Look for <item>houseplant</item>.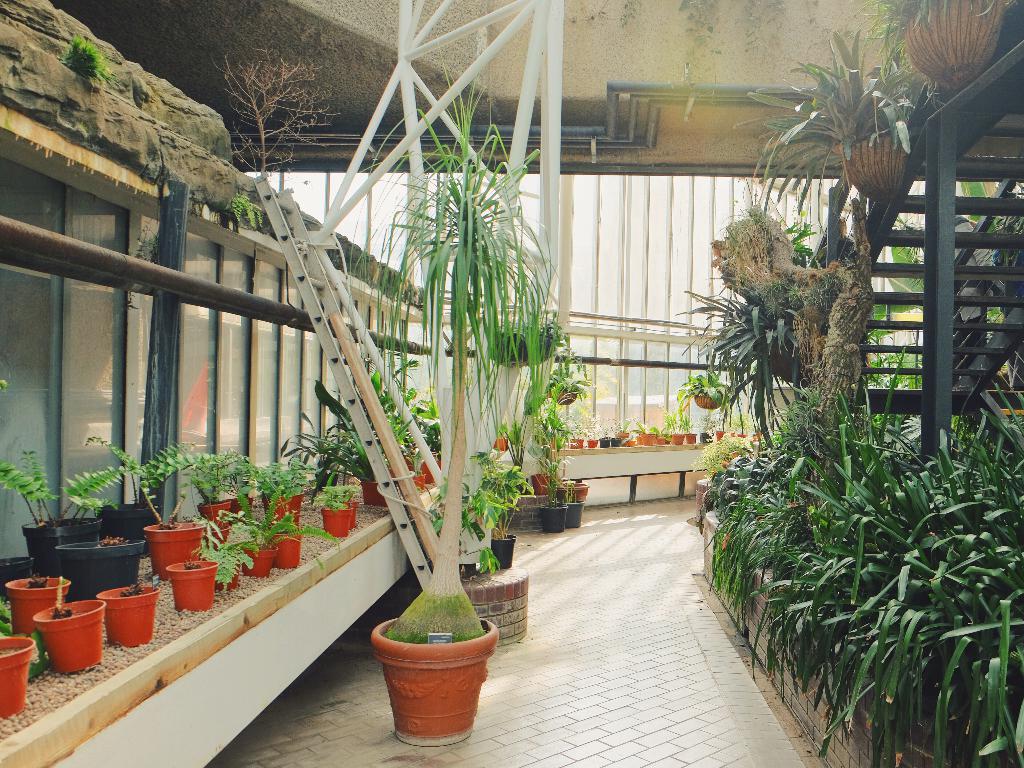
Found: BBox(307, 388, 390, 511).
